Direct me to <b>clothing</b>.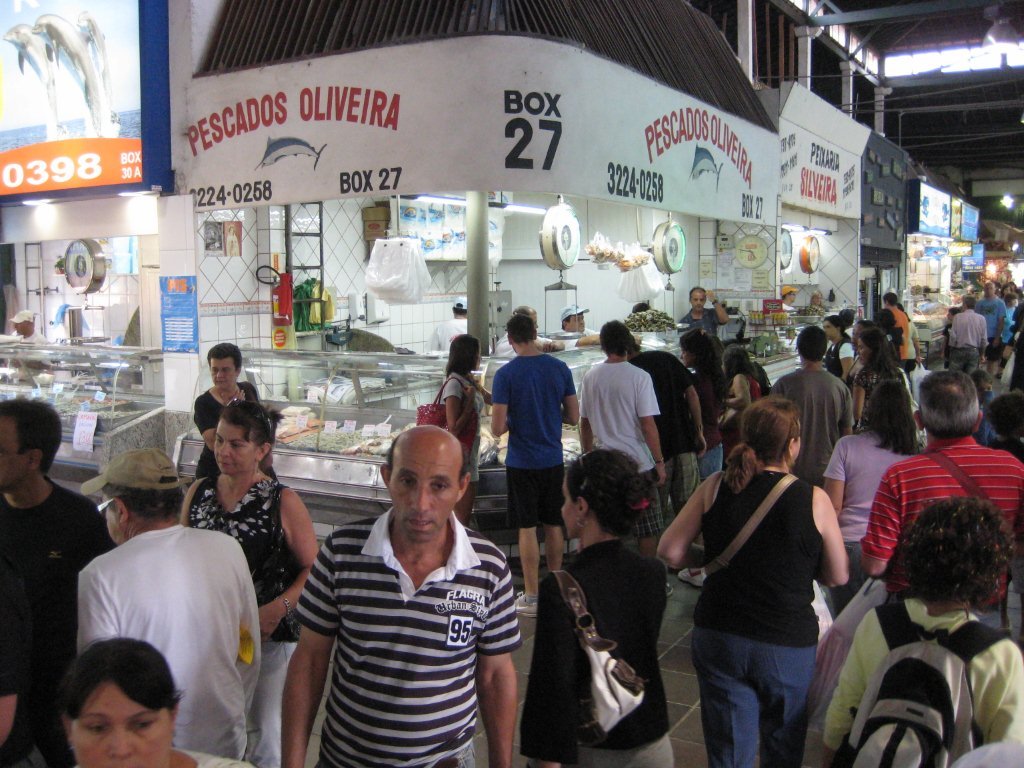
Direction: [left=576, top=356, right=658, bottom=538].
